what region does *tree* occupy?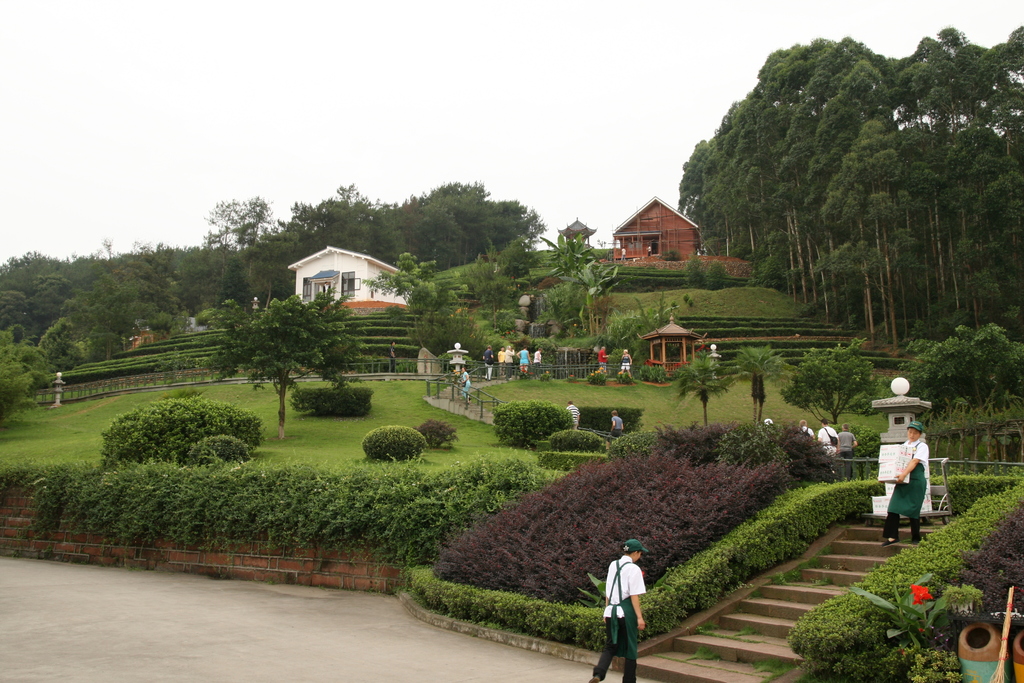
[545,231,591,290].
